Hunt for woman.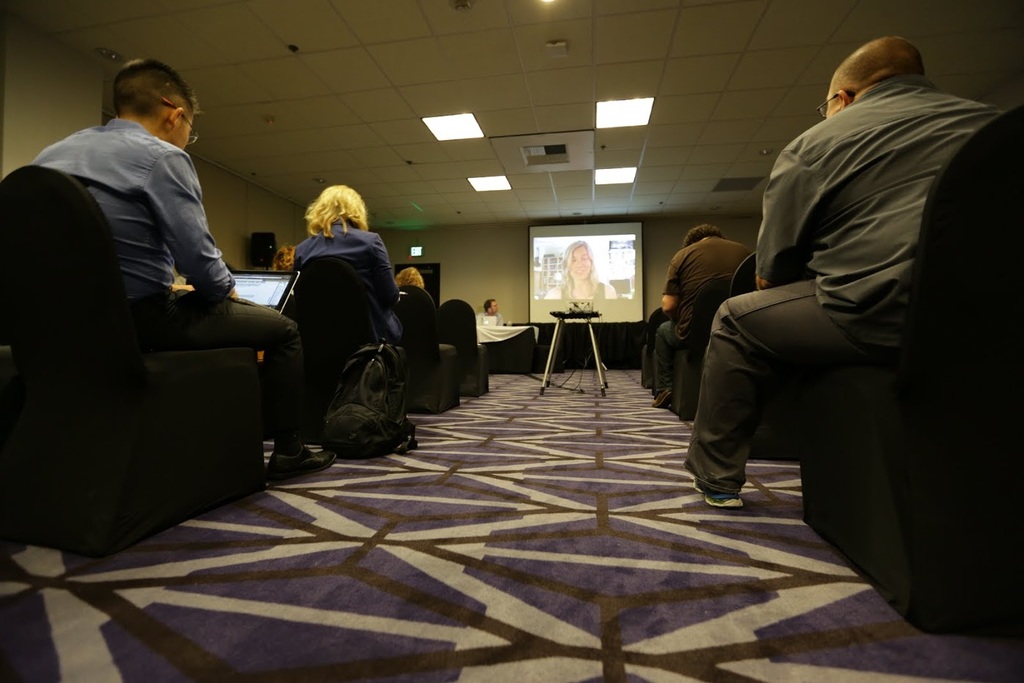
Hunted down at Rect(267, 239, 295, 272).
